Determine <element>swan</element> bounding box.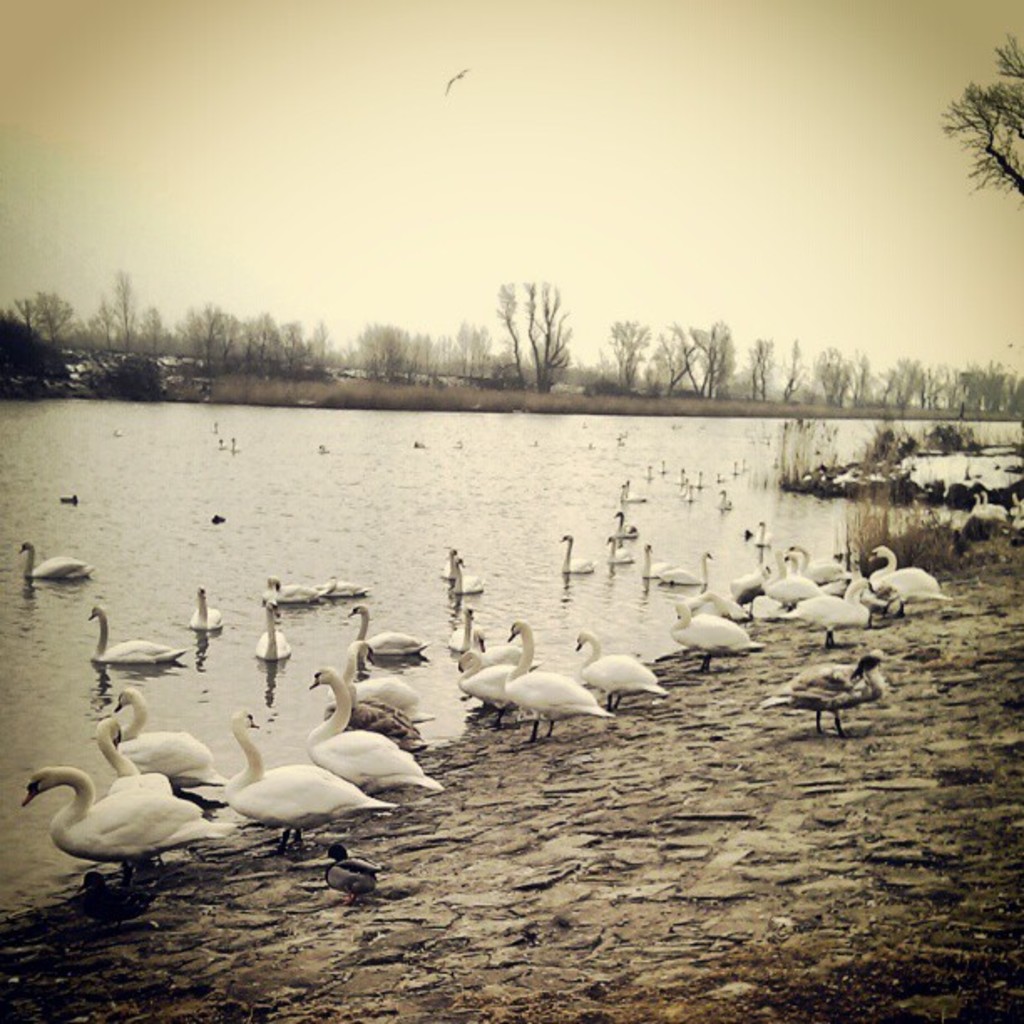
Determined: 455, 547, 487, 611.
